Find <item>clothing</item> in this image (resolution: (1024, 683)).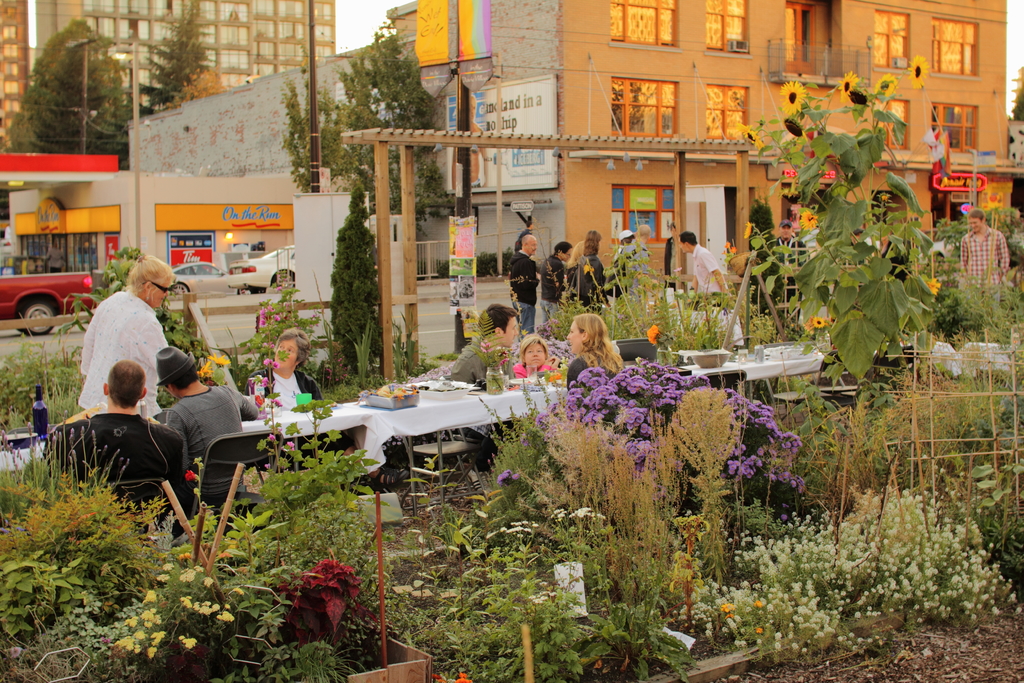
bbox=[690, 245, 746, 343].
